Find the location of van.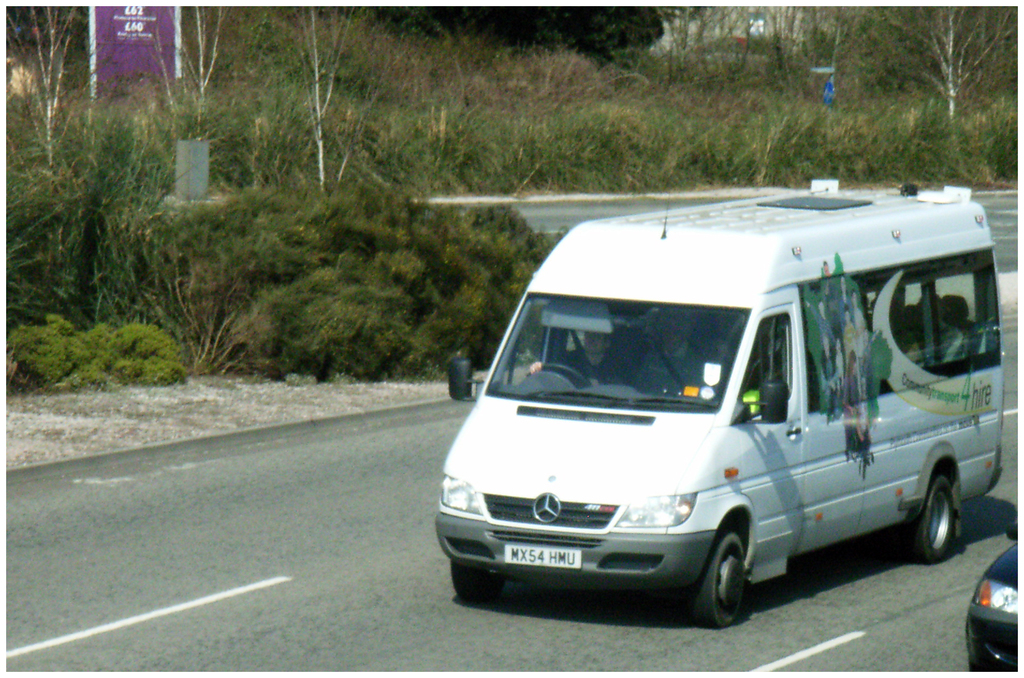
Location: BBox(433, 177, 1005, 630).
